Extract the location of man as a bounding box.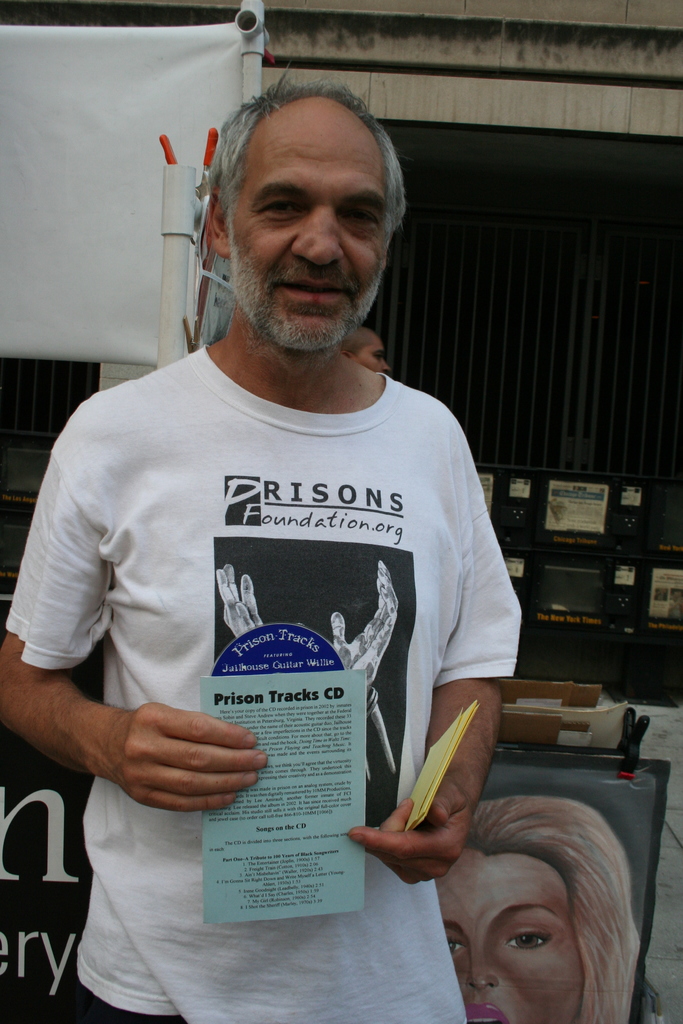
BBox(22, 69, 543, 995).
